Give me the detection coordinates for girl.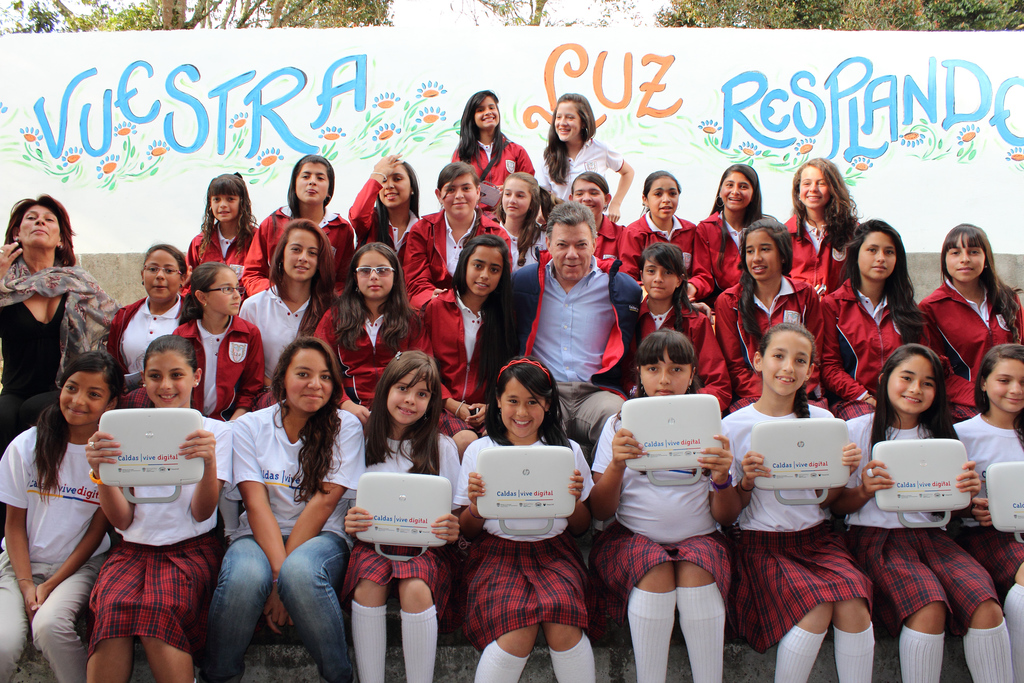
[715,217,828,418].
